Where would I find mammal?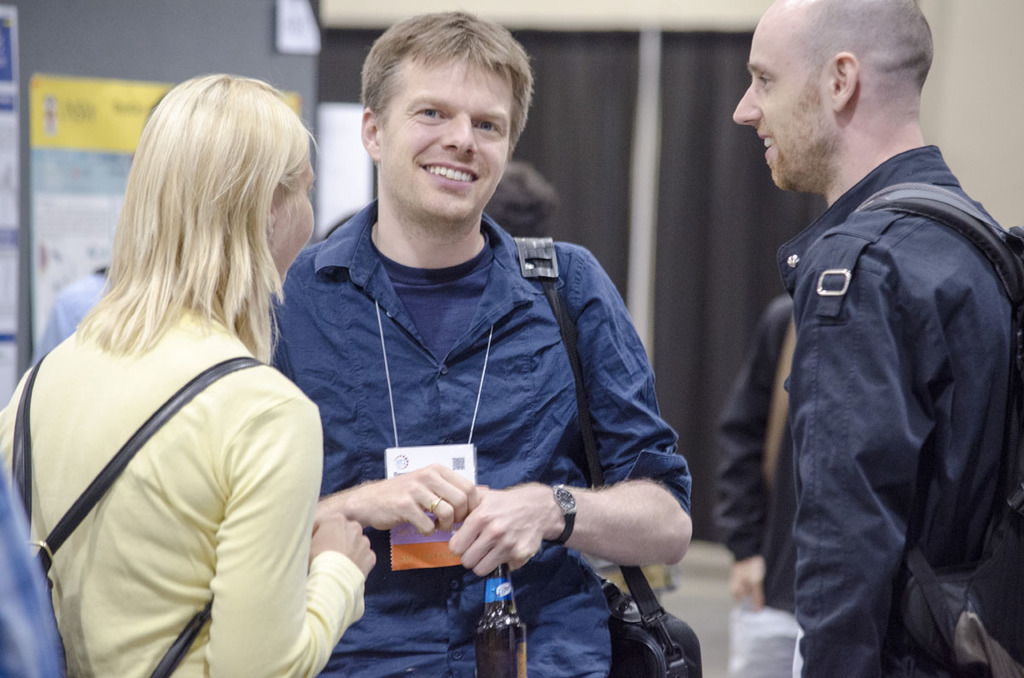
At Rect(276, 15, 693, 677).
